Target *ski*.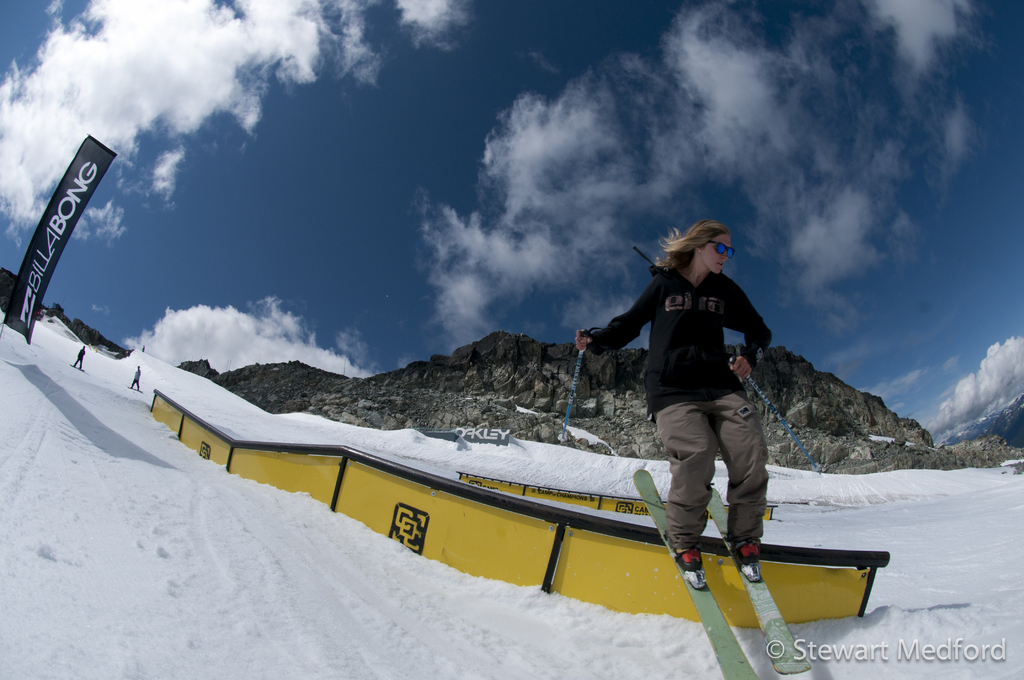
Target region: locate(696, 474, 812, 675).
